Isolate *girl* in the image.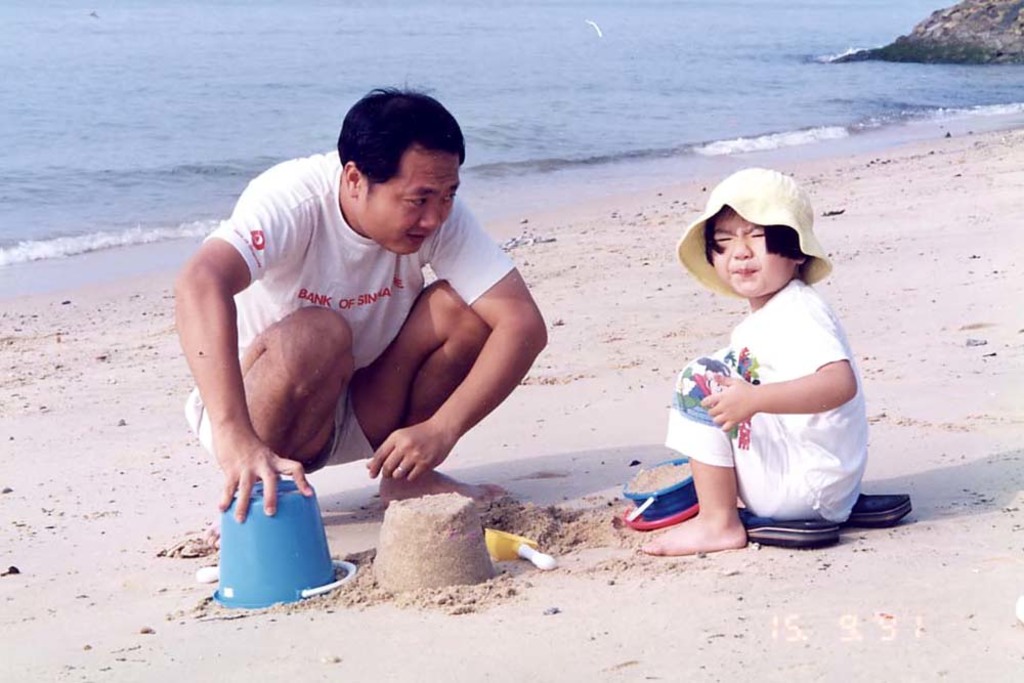
Isolated region: detection(640, 169, 876, 553).
